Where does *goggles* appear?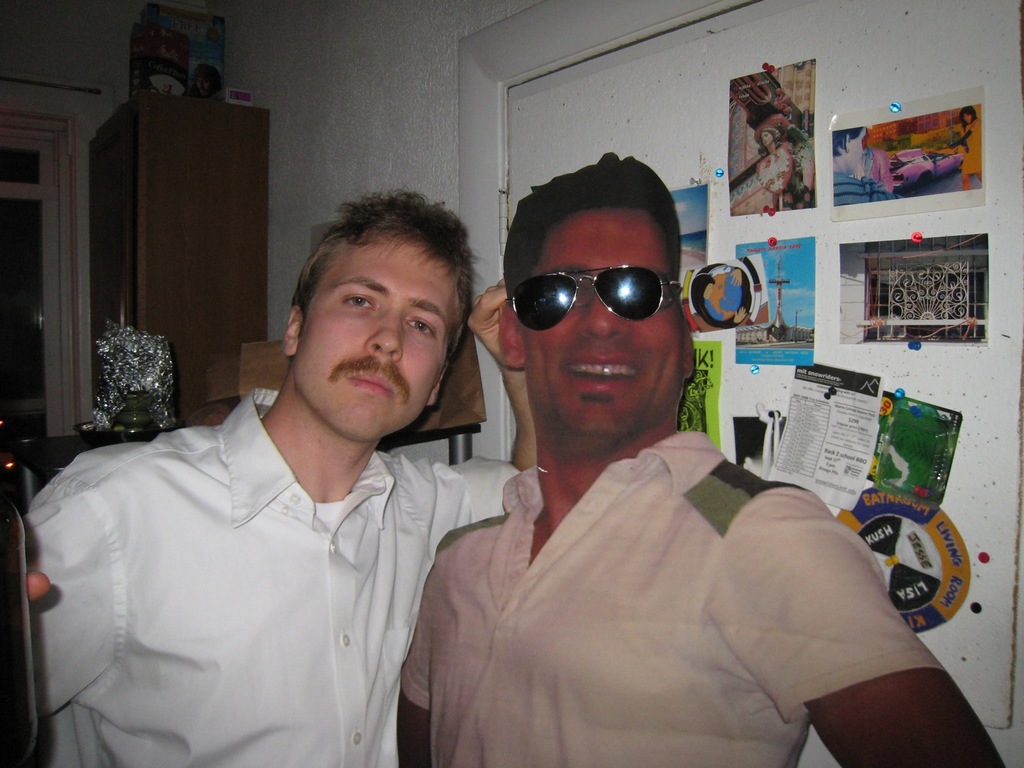
Appears at Rect(506, 259, 665, 339).
